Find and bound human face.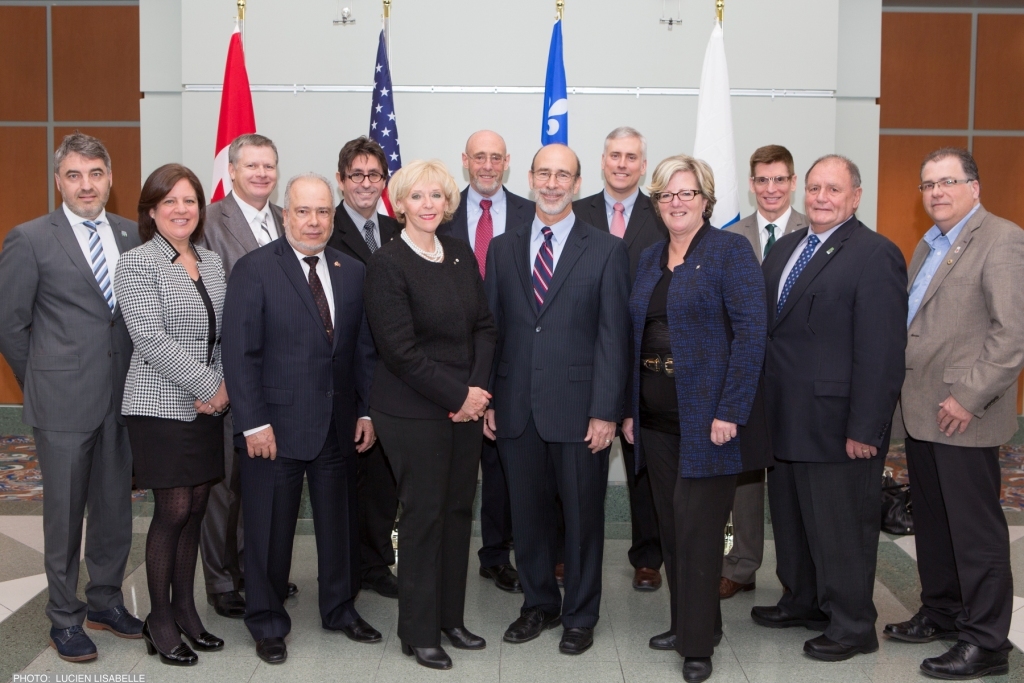
Bound: bbox=(538, 155, 574, 211).
